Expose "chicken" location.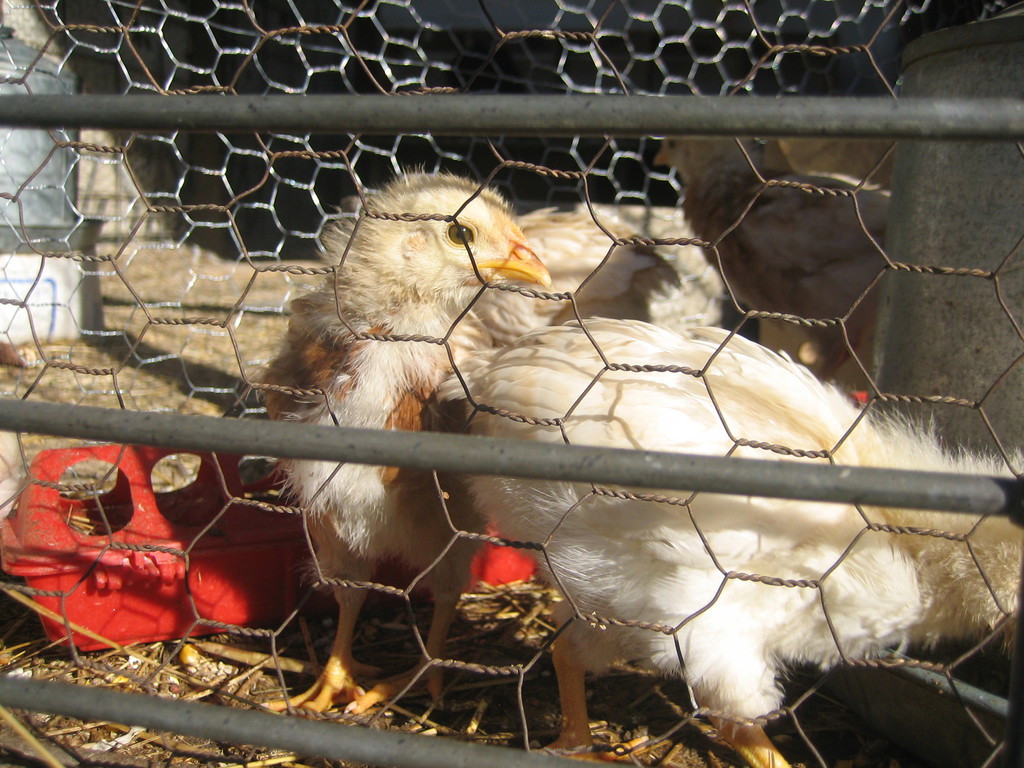
Exposed at 435/316/1023/767.
